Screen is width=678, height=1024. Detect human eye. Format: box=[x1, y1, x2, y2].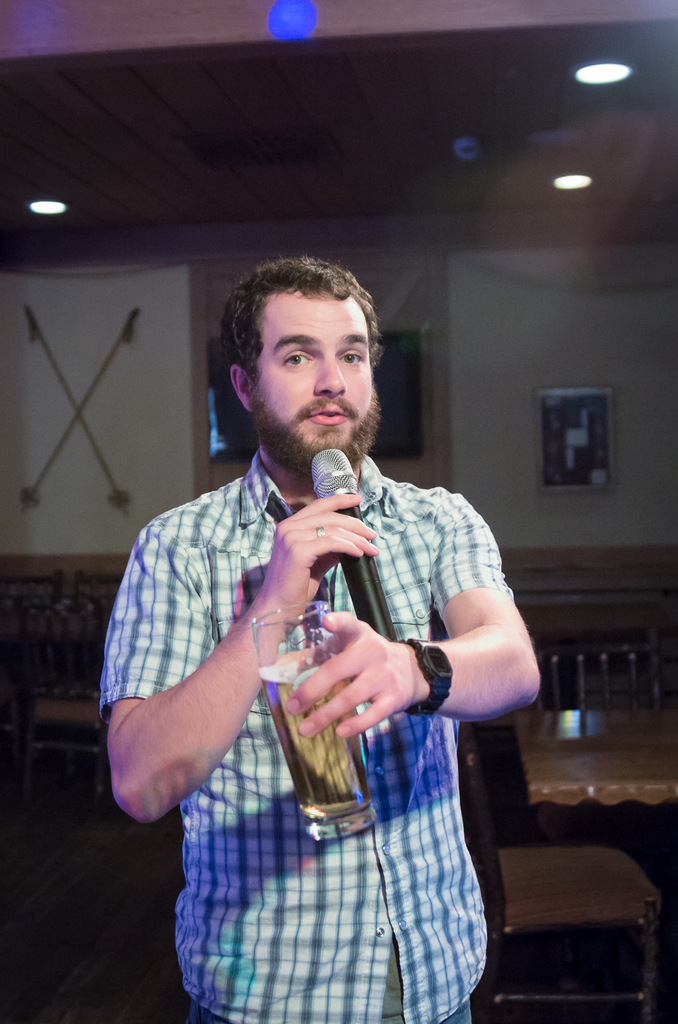
box=[277, 344, 315, 374].
